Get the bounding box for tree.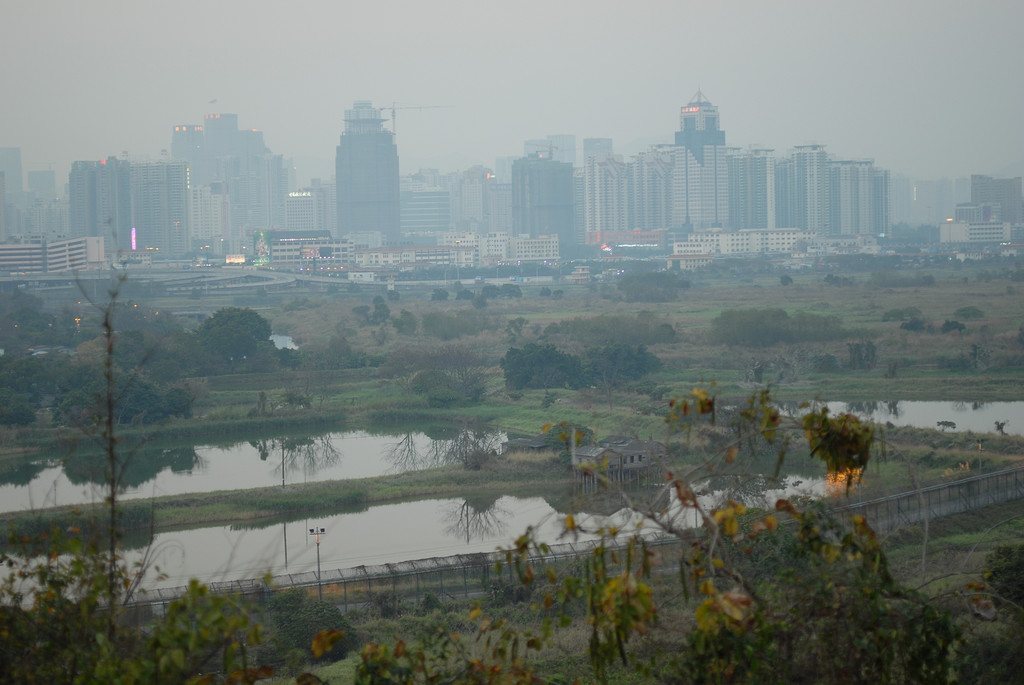
BBox(289, 388, 1023, 684).
